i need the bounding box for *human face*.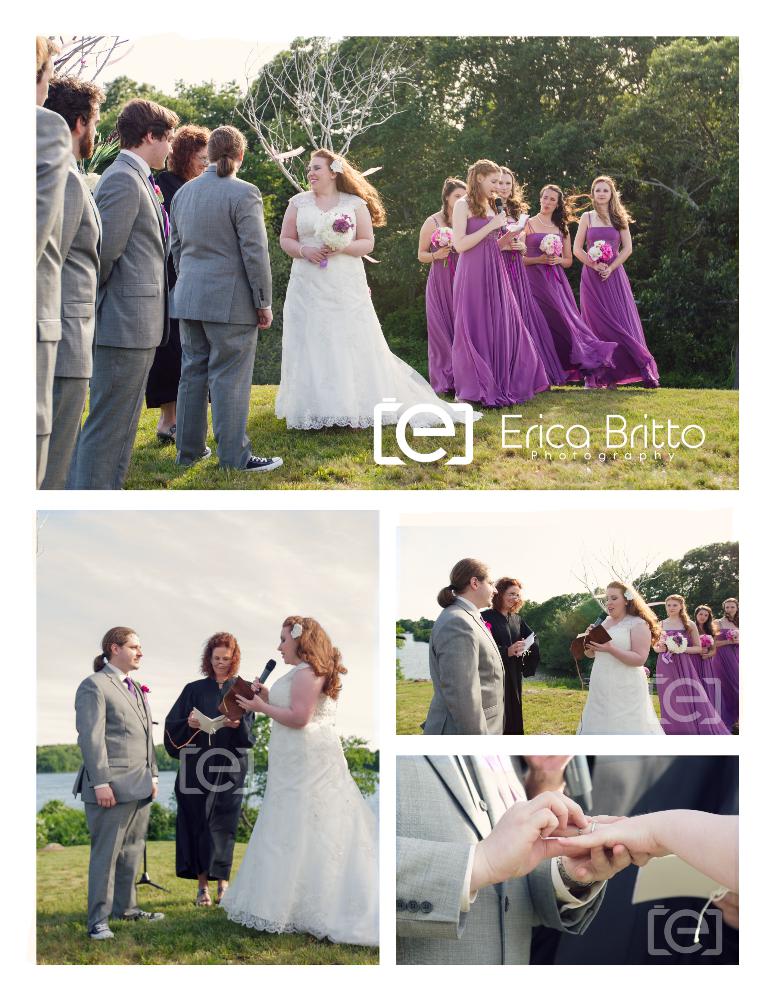
Here it is: BBox(500, 175, 513, 197).
